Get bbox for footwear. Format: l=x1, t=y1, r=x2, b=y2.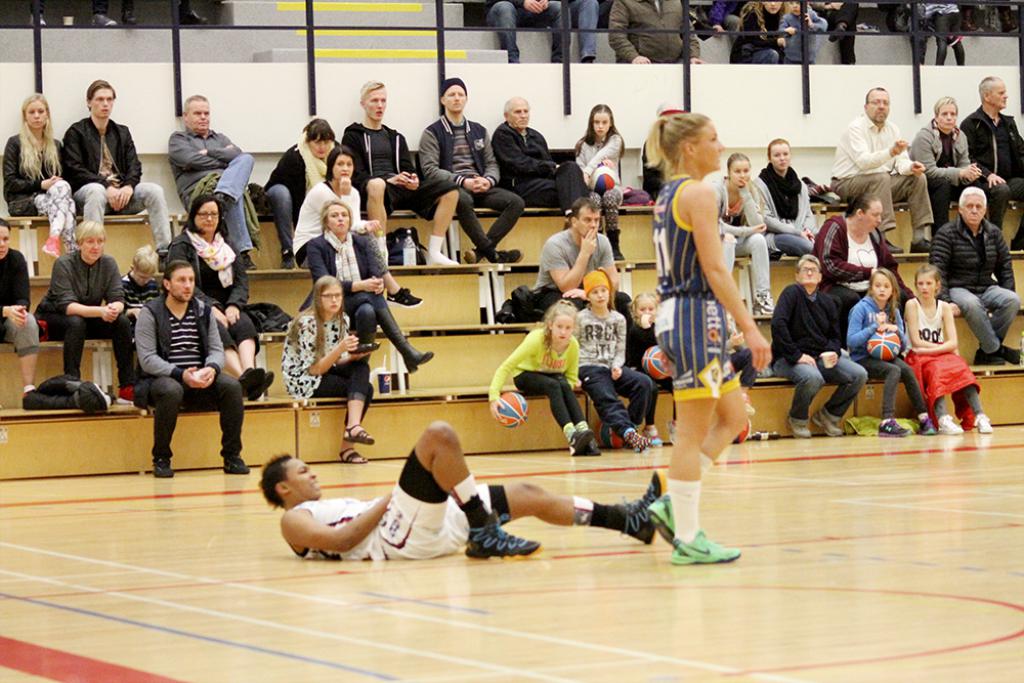
l=27, t=9, r=50, b=29.
